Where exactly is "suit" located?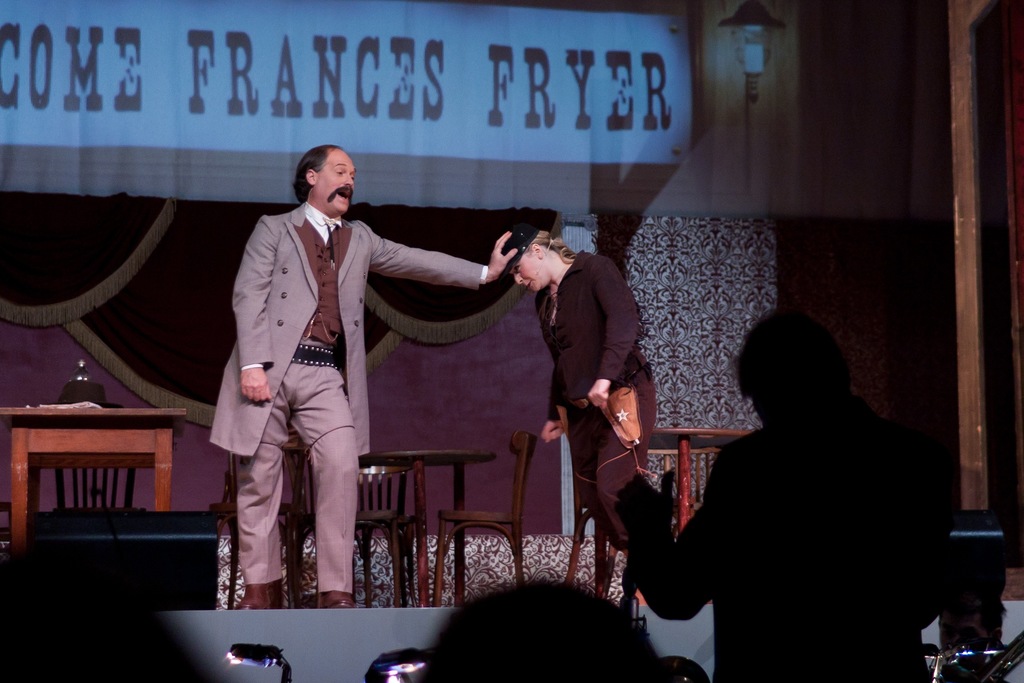
Its bounding box is box(211, 162, 499, 606).
